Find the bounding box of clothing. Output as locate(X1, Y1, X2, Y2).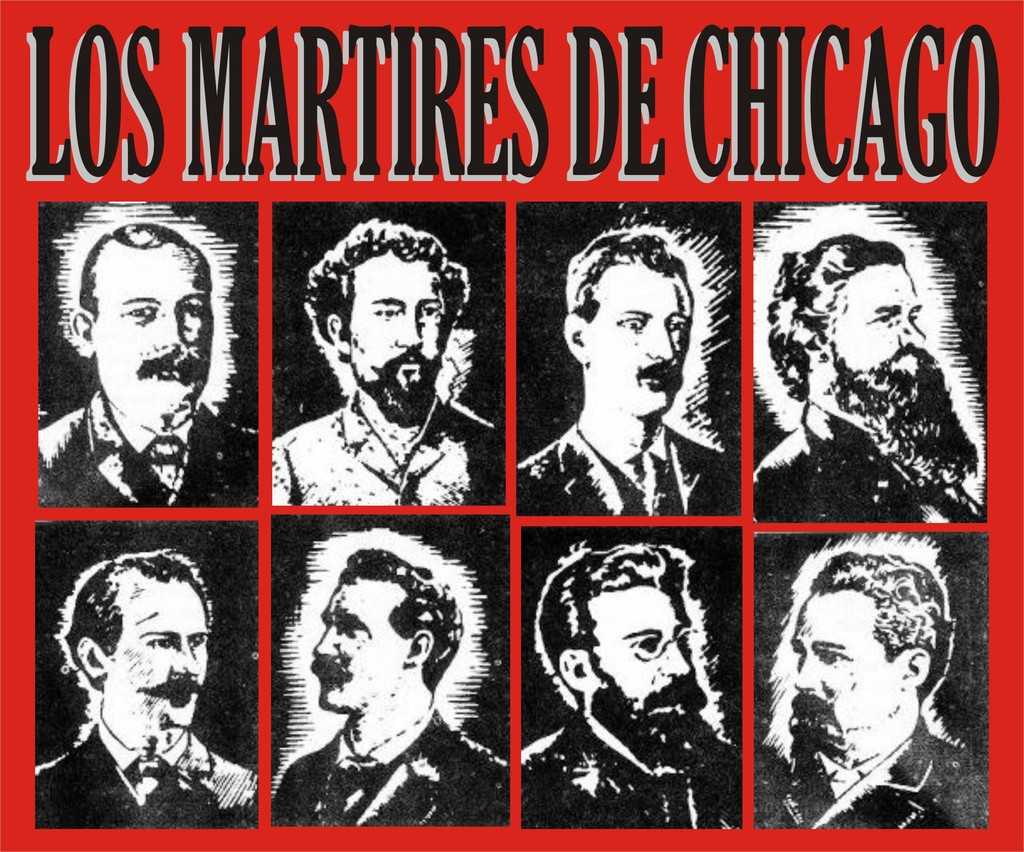
locate(749, 396, 990, 521).
